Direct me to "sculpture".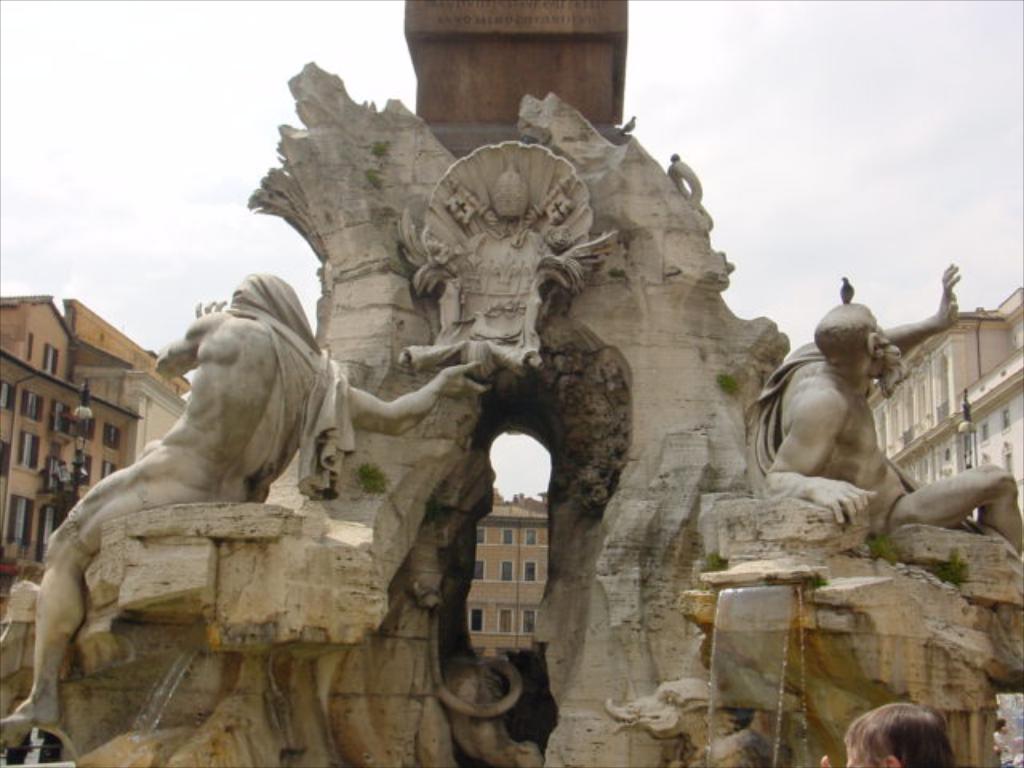
Direction: rect(738, 270, 971, 571).
